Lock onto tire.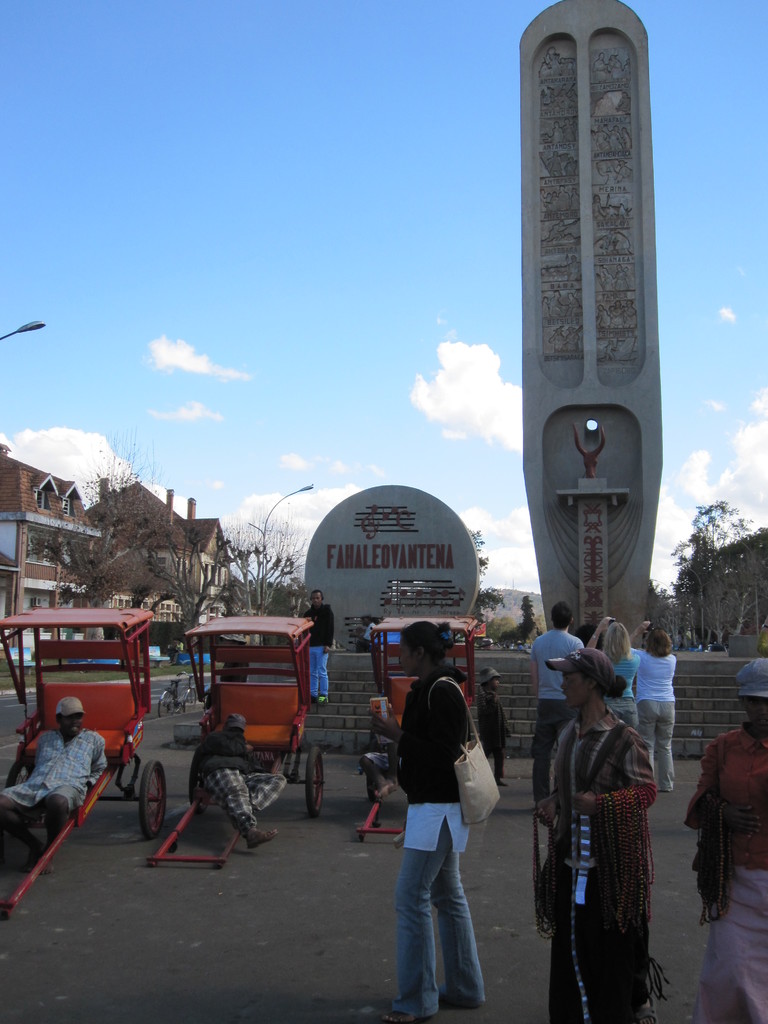
Locked: (left=305, top=741, right=328, bottom=820).
